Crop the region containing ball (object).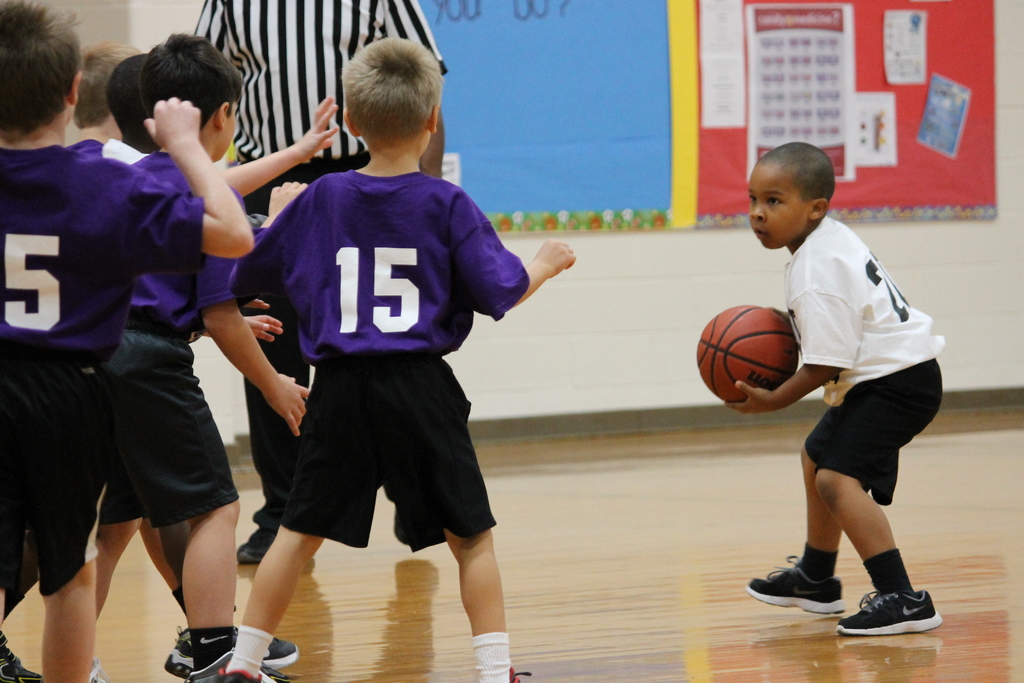
Crop region: left=694, top=302, right=803, bottom=403.
